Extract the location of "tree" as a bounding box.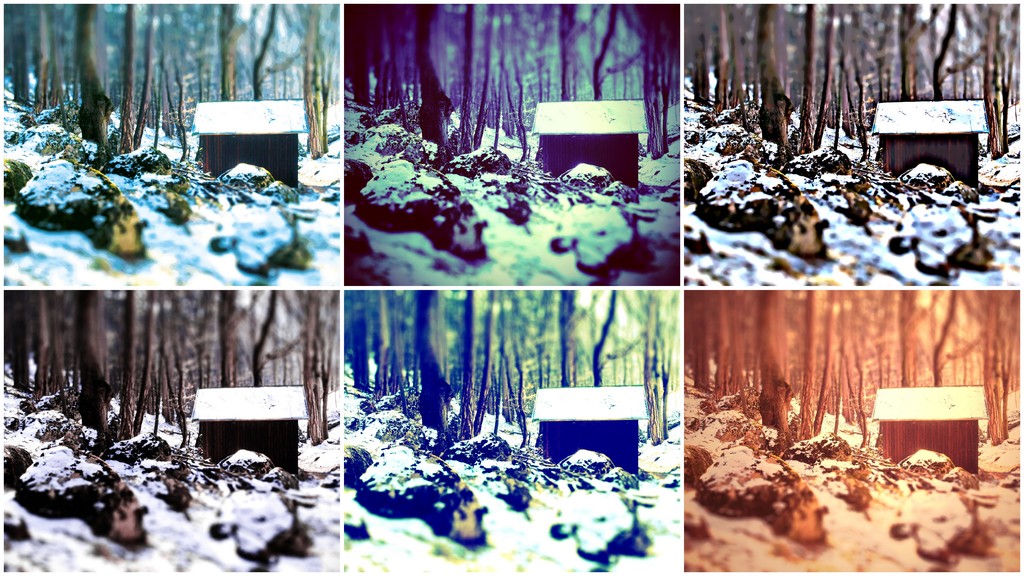
bbox(200, 1, 276, 99).
